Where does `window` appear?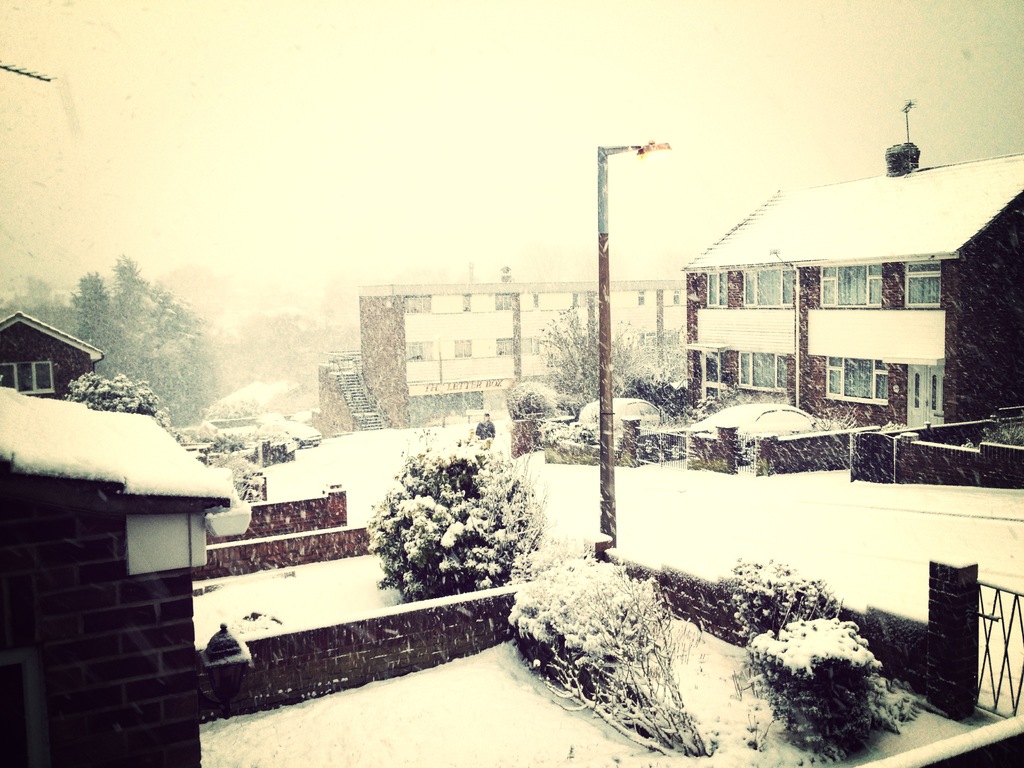
Appears at <region>406, 342, 431, 359</region>.
